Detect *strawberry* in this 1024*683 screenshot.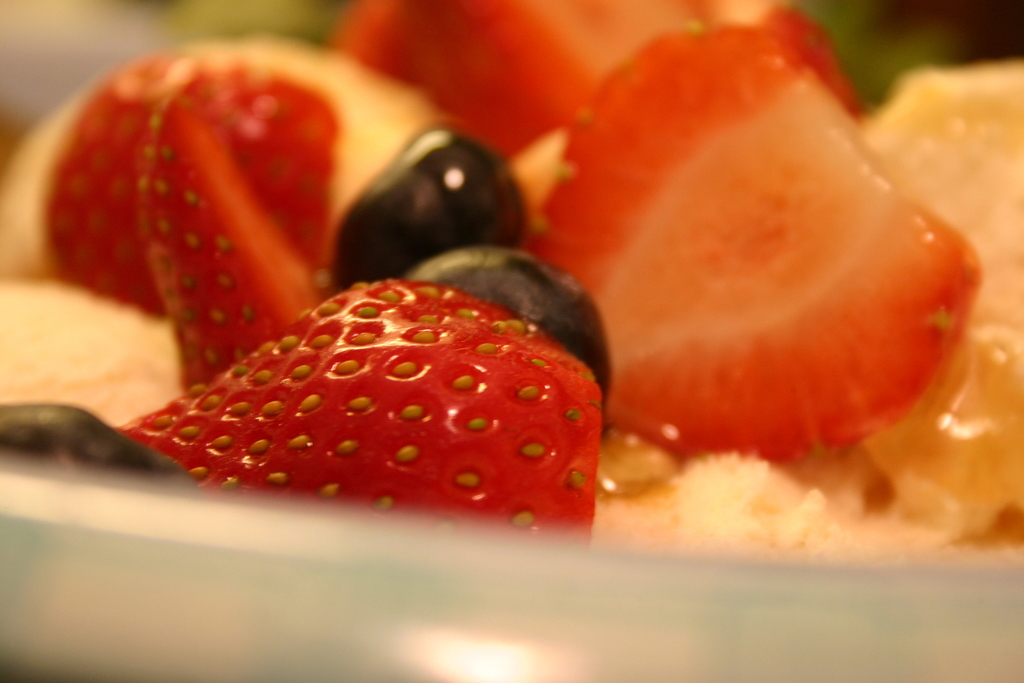
Detection: 129, 53, 322, 393.
